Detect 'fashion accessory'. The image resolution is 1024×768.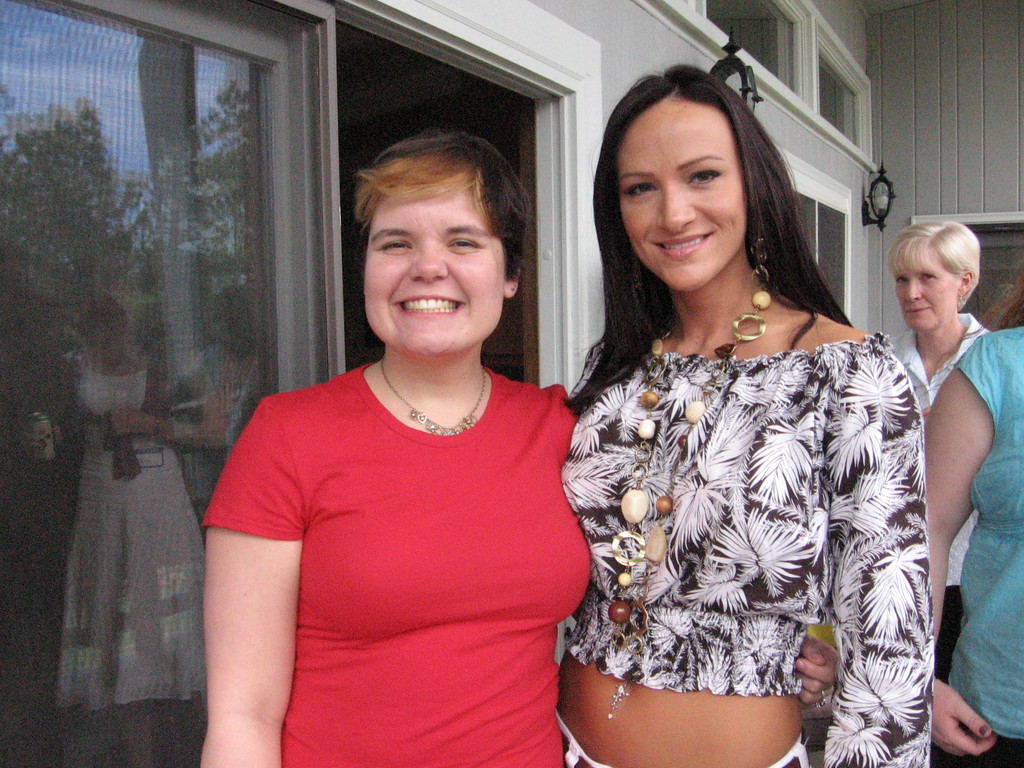
(x1=751, y1=239, x2=774, y2=275).
